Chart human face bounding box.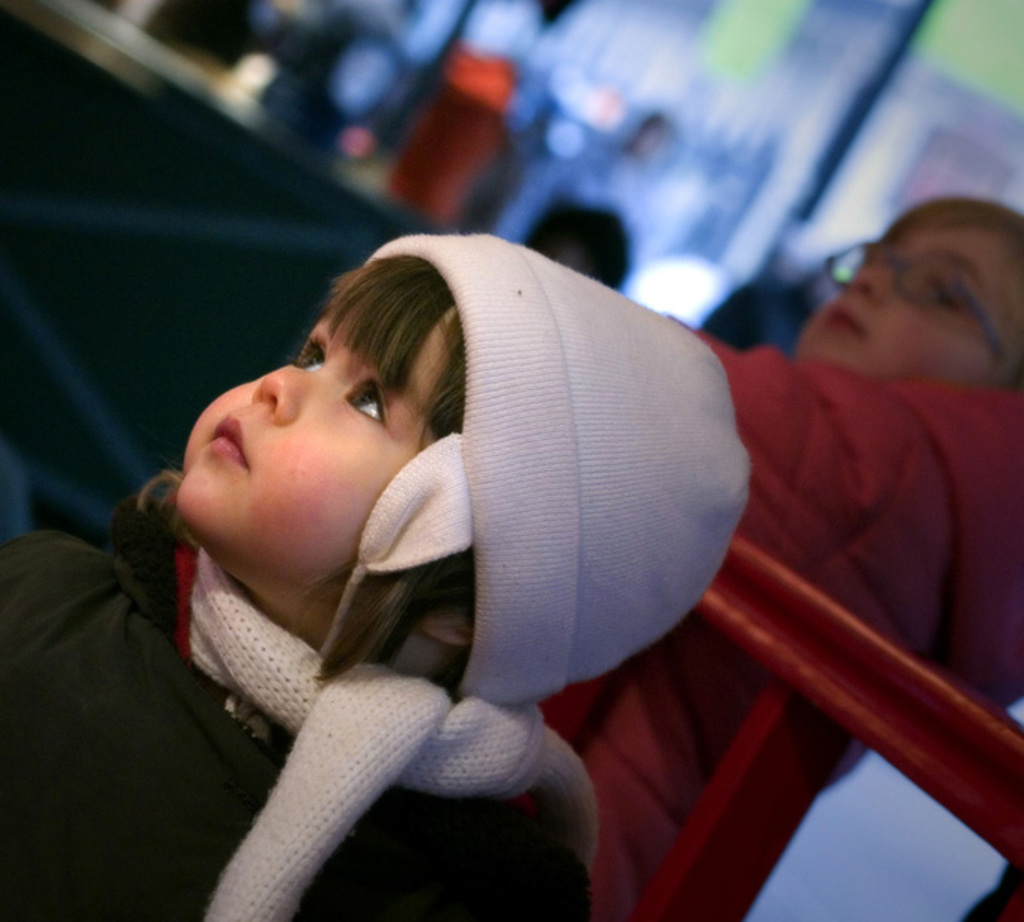
Charted: box(187, 270, 432, 595).
